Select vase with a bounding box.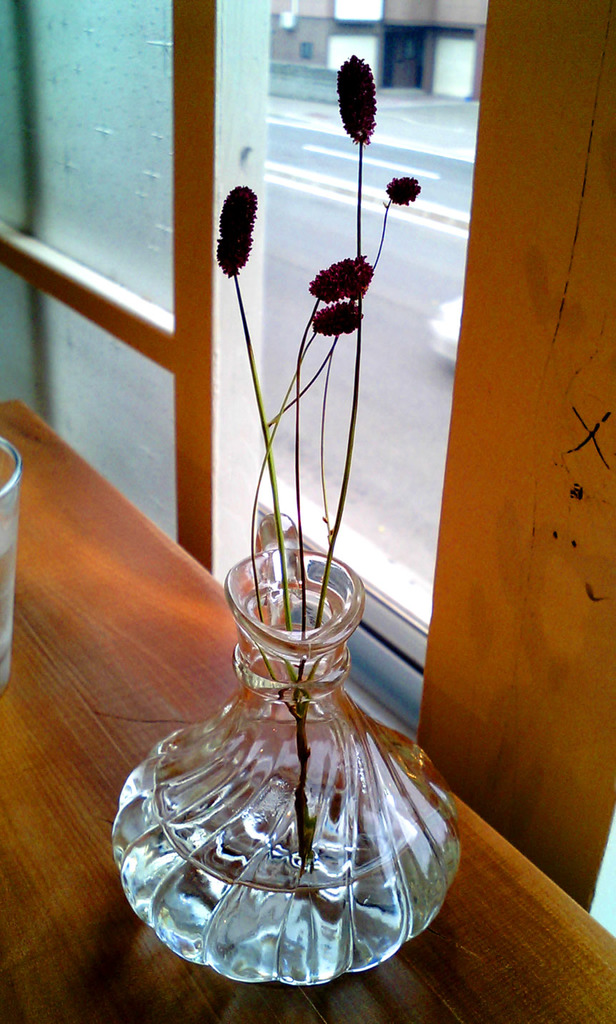
(left=111, top=508, right=465, bottom=991).
